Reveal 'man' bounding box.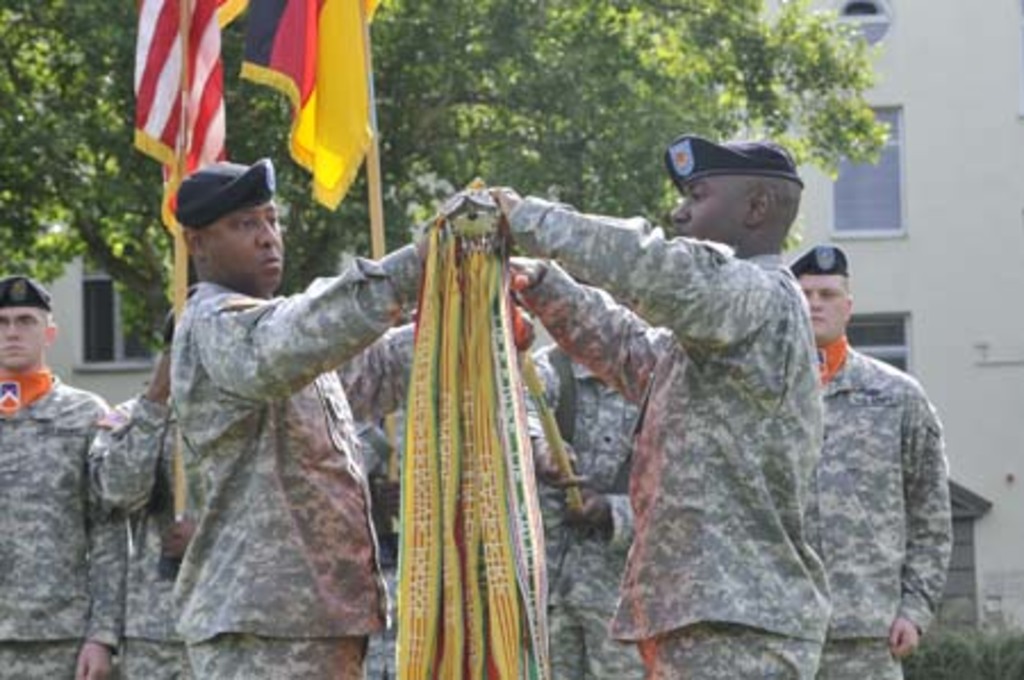
Revealed: (473,139,835,678).
